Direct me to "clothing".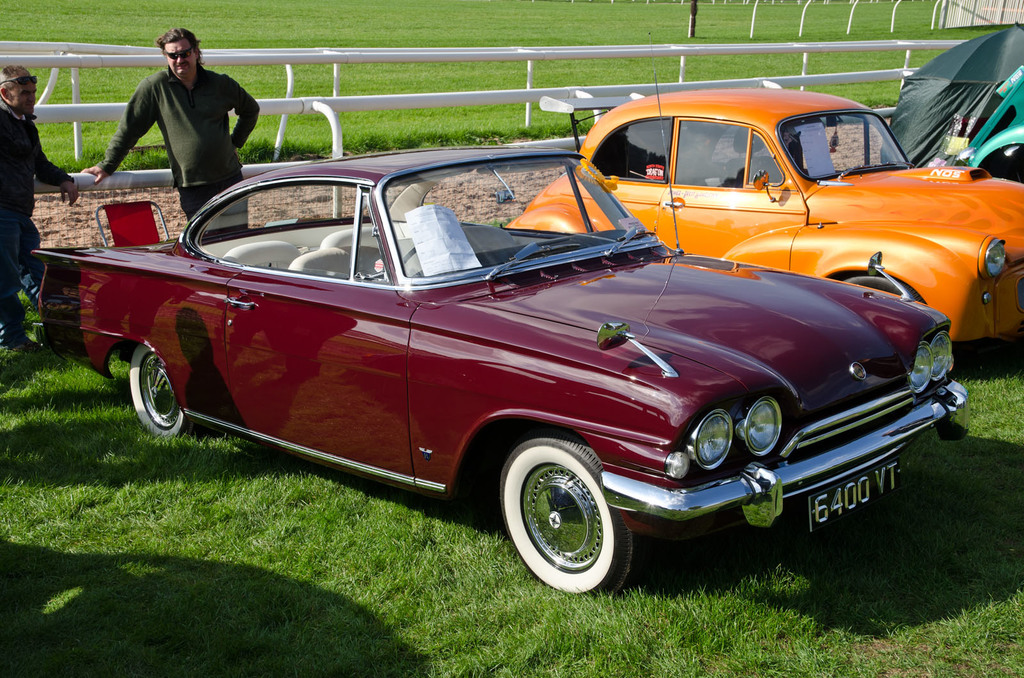
Direction: 94/64/260/235.
